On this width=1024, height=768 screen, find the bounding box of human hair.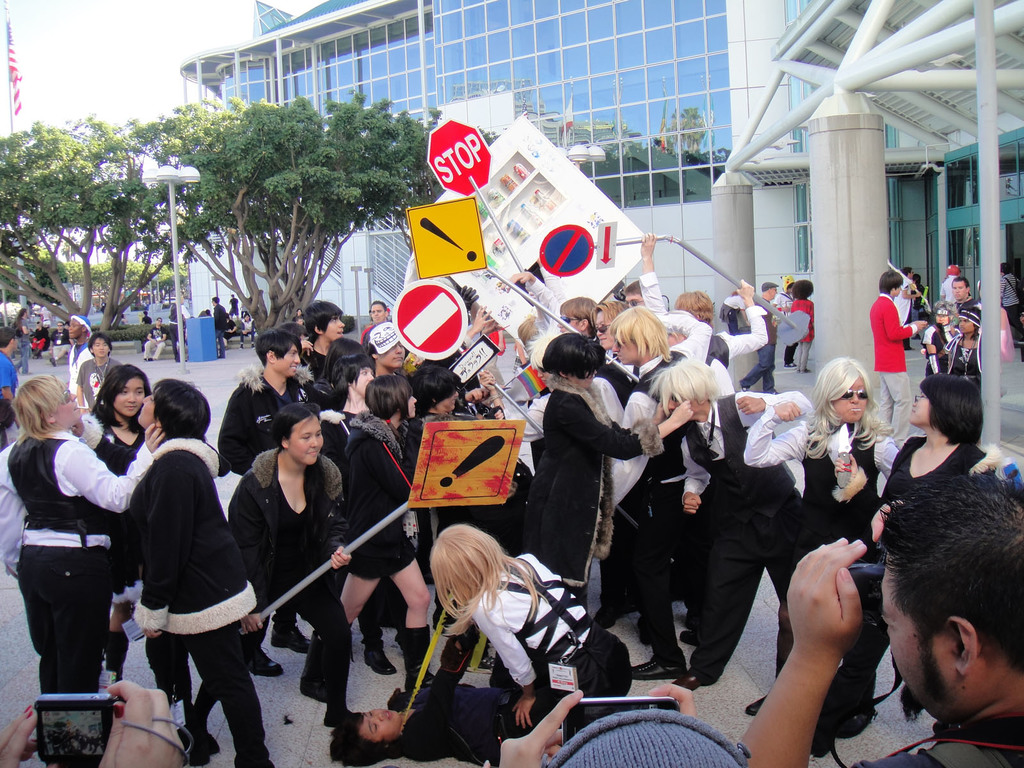
Bounding box: (x1=540, y1=330, x2=604, y2=378).
